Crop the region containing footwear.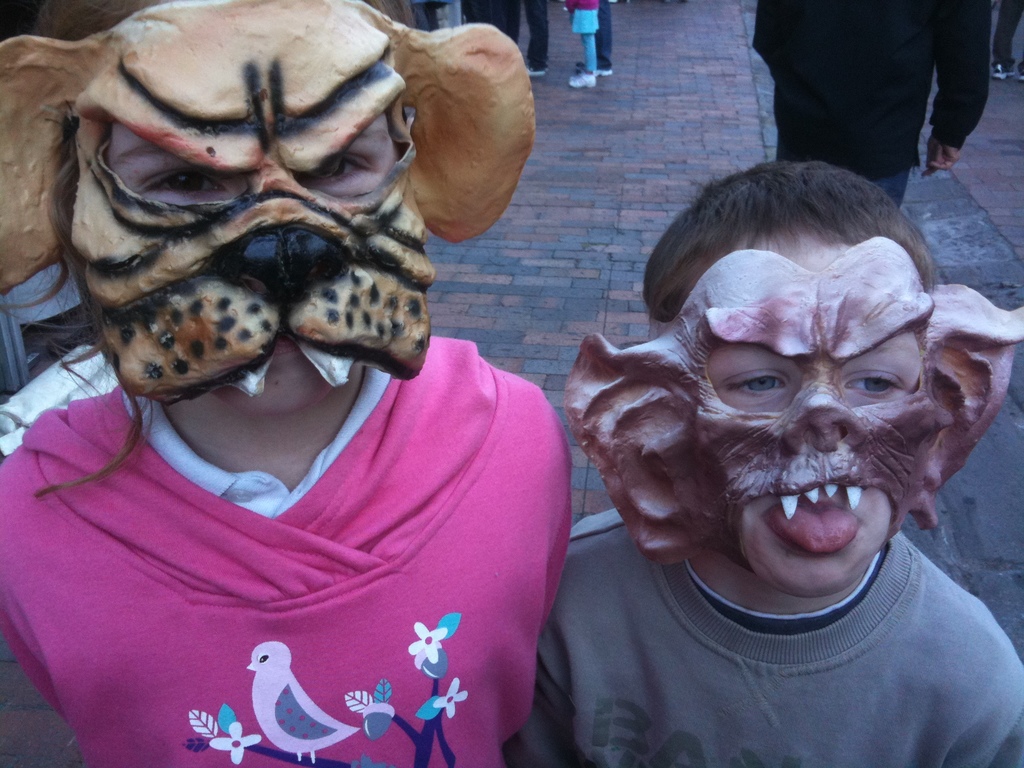
Crop region: pyautogui.locateOnScreen(528, 63, 547, 81).
